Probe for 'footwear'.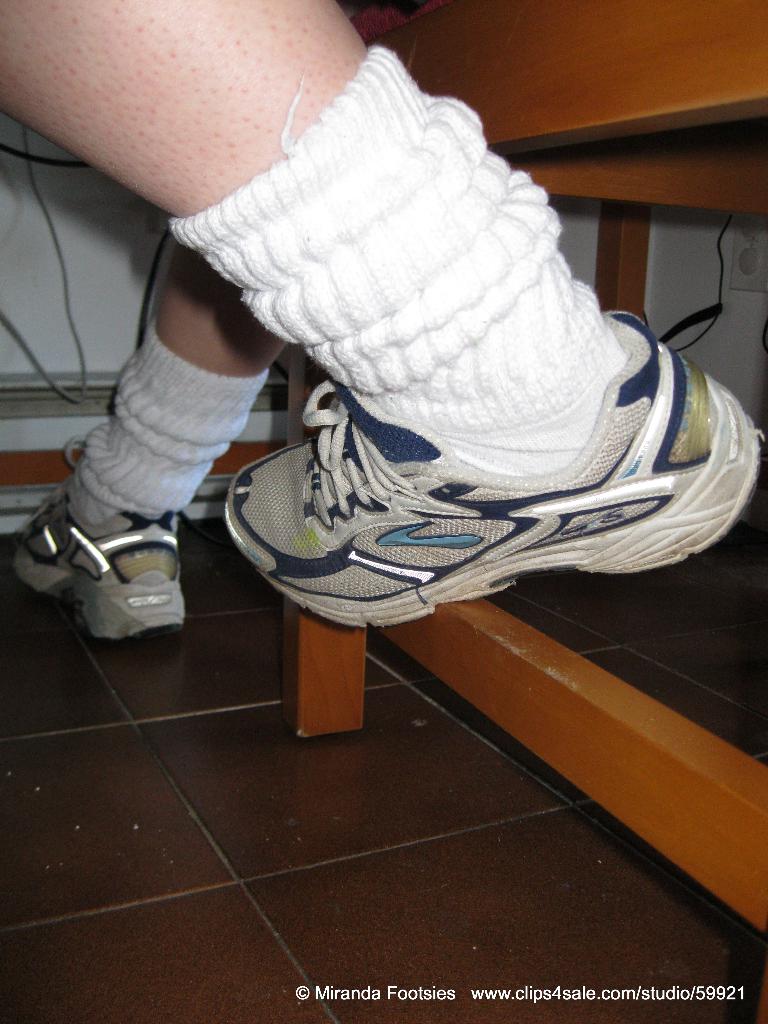
Probe result: rect(197, 248, 755, 639).
